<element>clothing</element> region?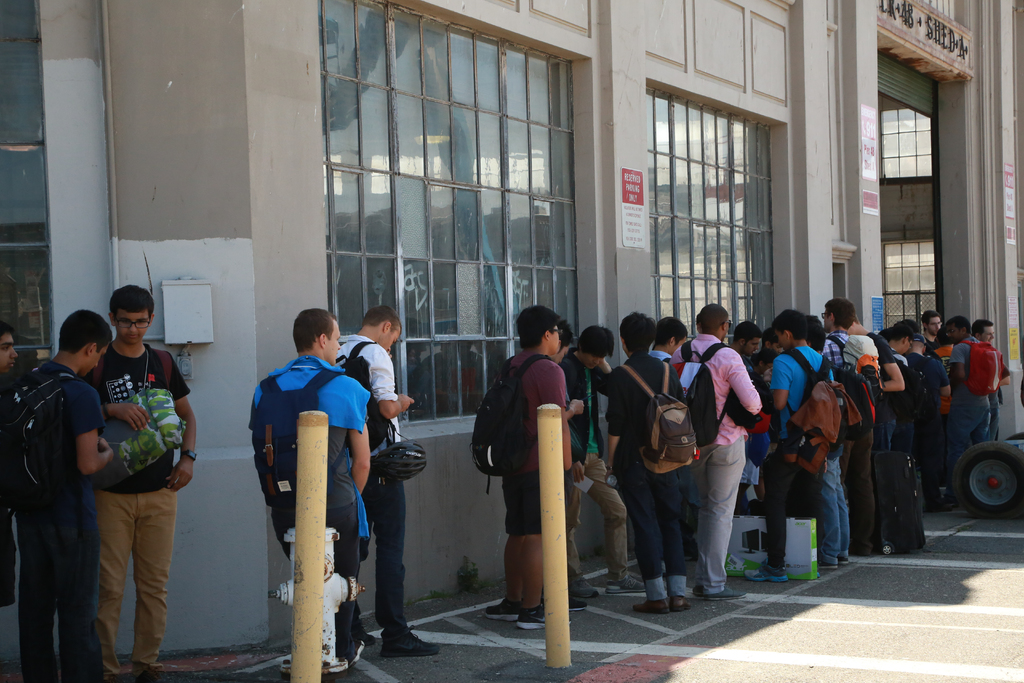
Rect(557, 349, 628, 580)
